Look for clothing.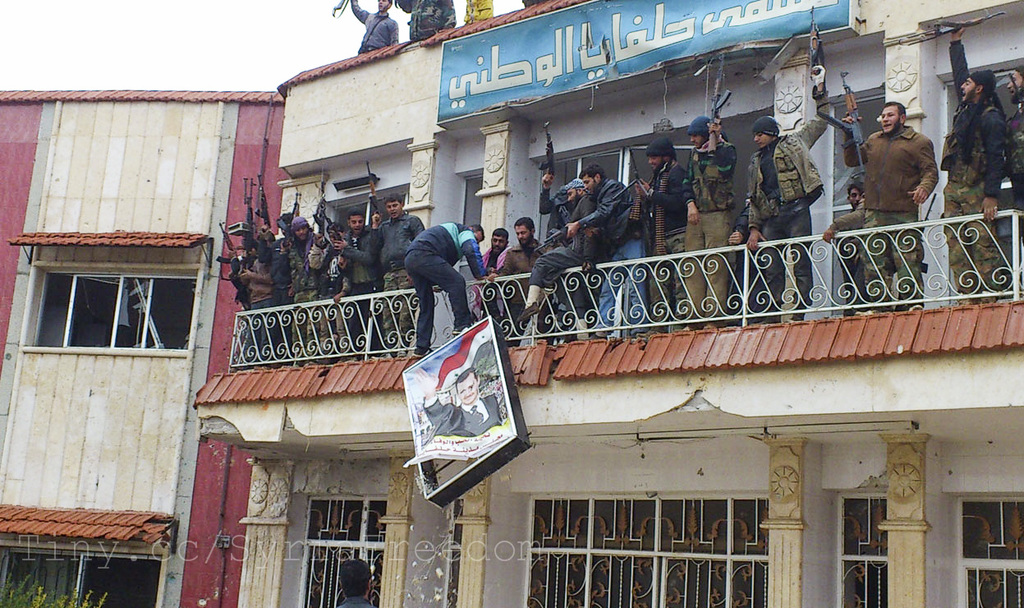
Found: (224,239,264,354).
